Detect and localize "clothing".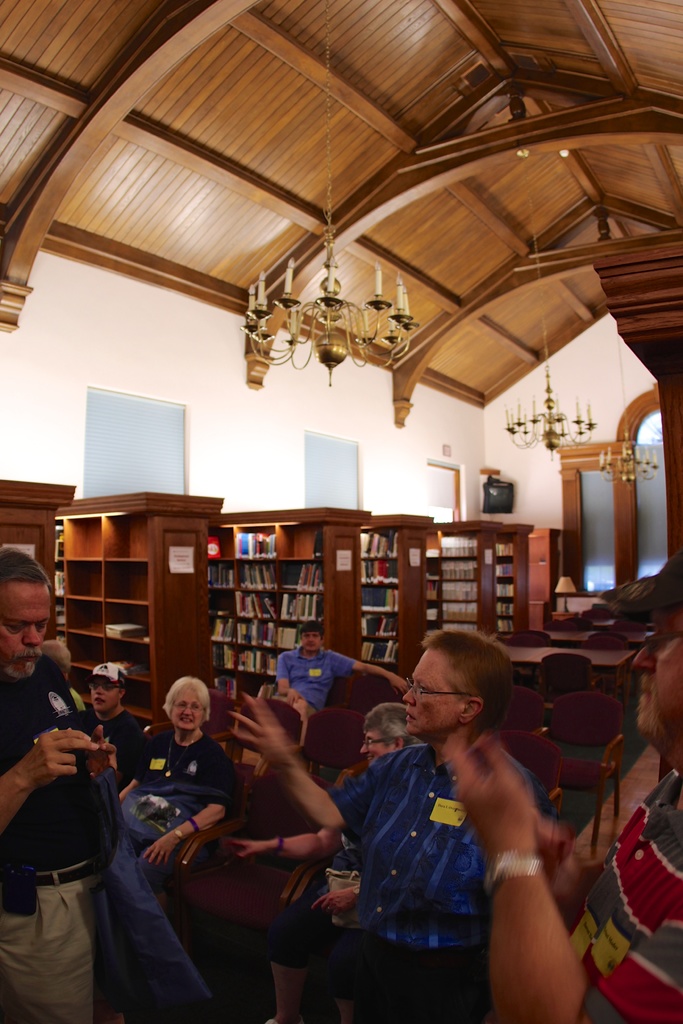
Localized at l=0, t=657, r=103, b=1021.
